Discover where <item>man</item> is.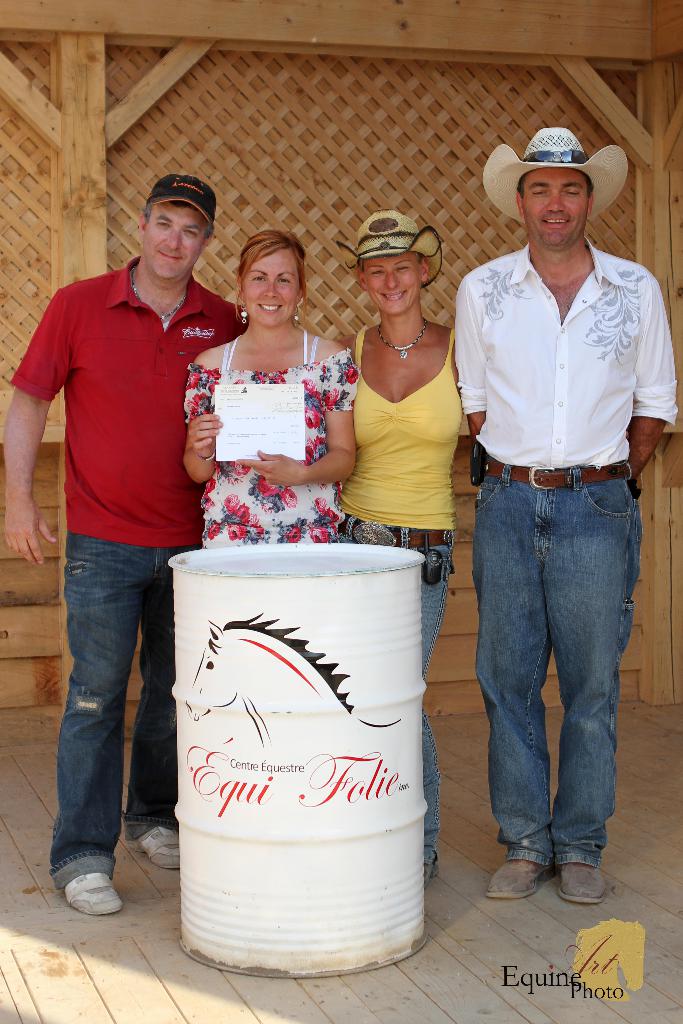
Discovered at Rect(449, 129, 677, 899).
